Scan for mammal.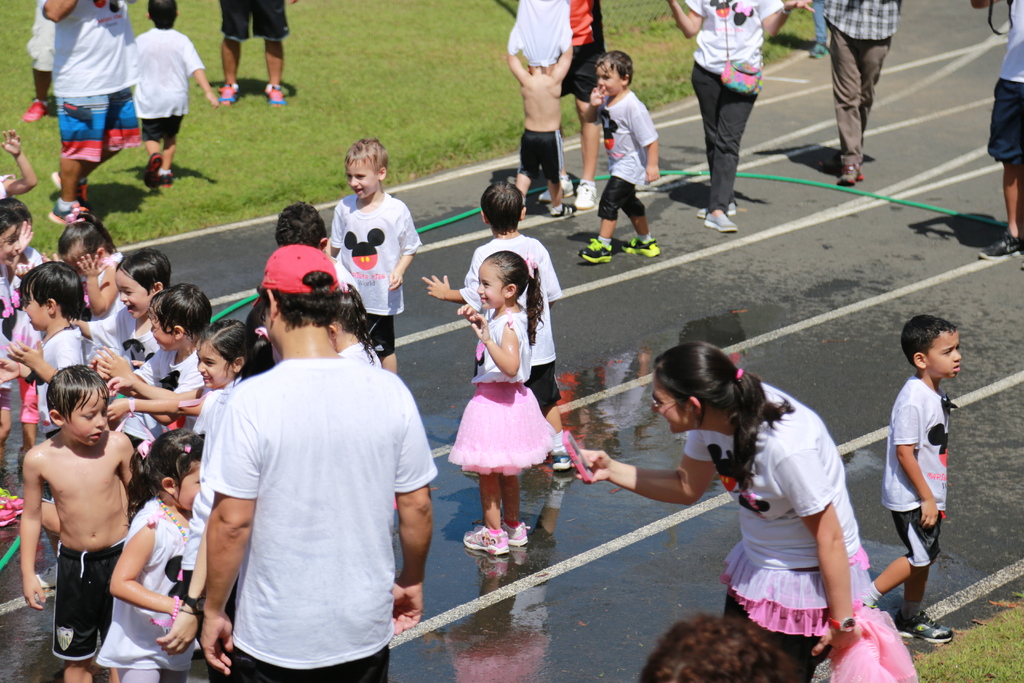
Scan result: crop(811, 0, 828, 52).
